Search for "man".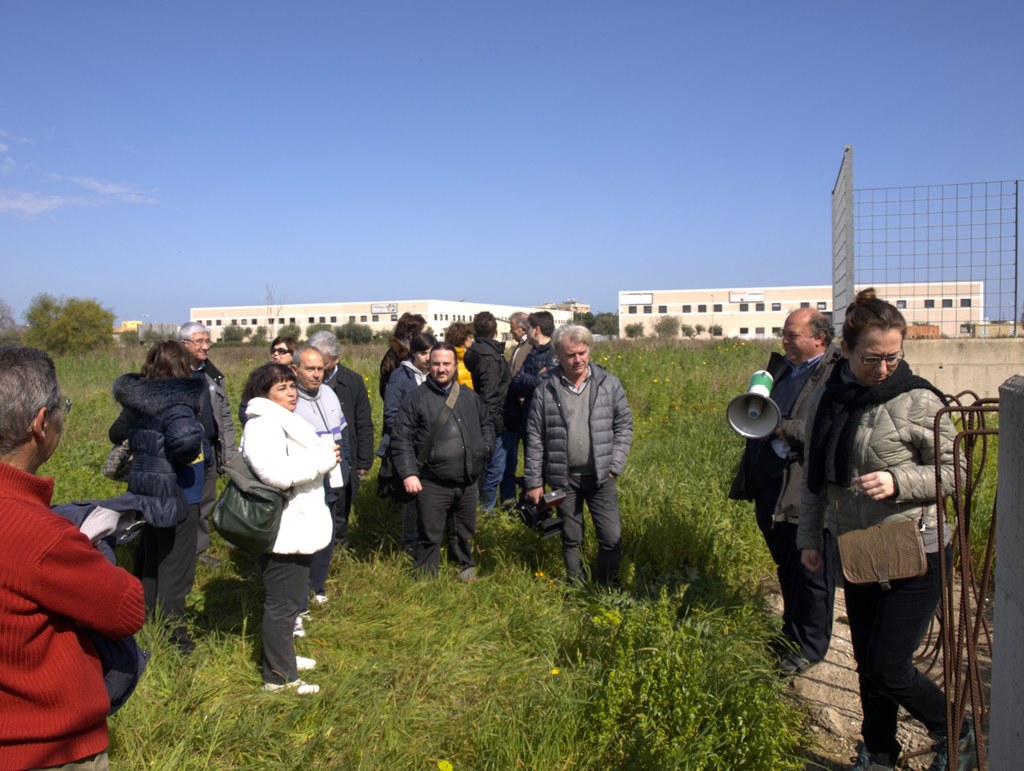
Found at 523,322,639,587.
